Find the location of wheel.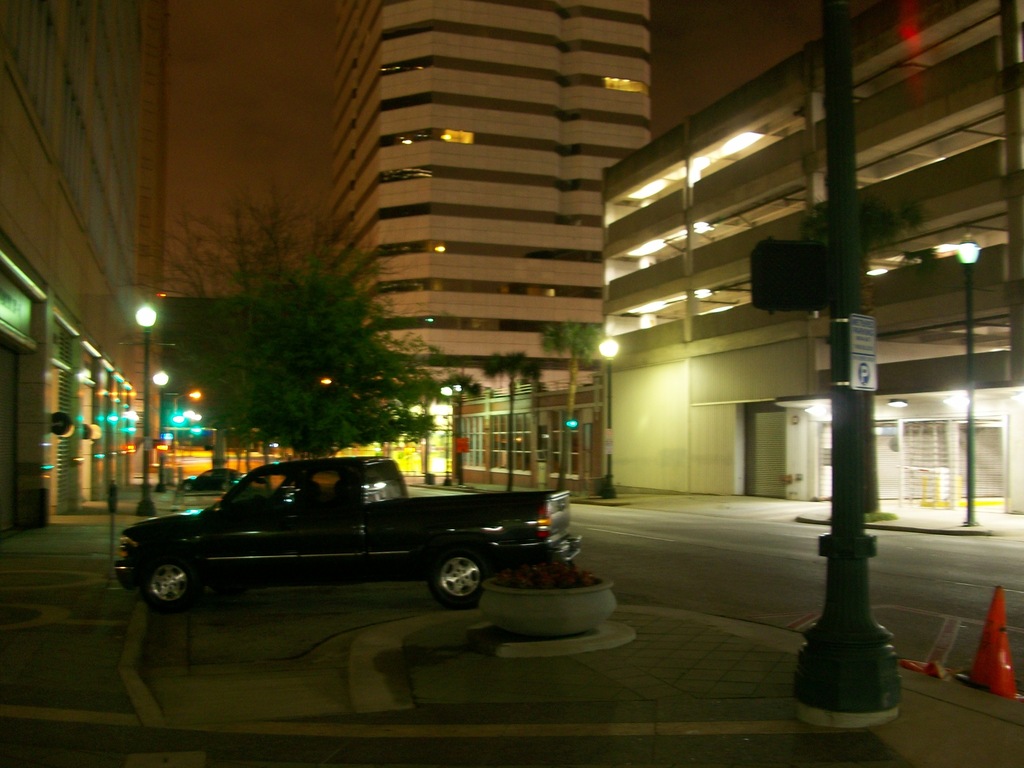
Location: 426/545/489/607.
